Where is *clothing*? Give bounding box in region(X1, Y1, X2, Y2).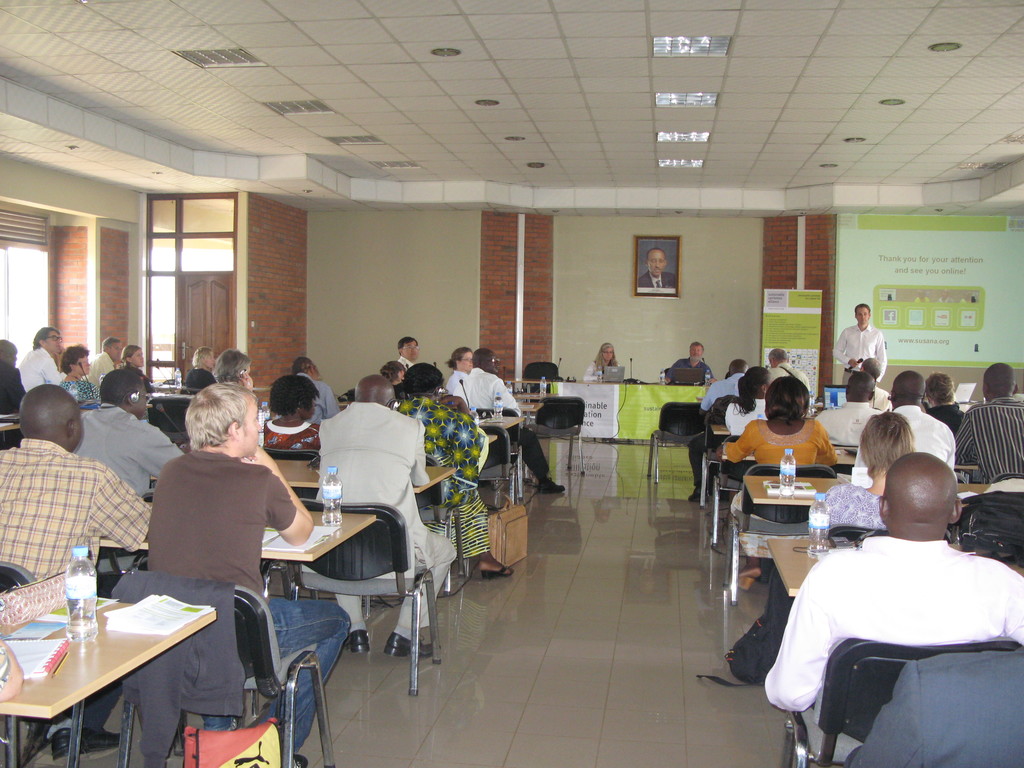
region(637, 274, 676, 289).
